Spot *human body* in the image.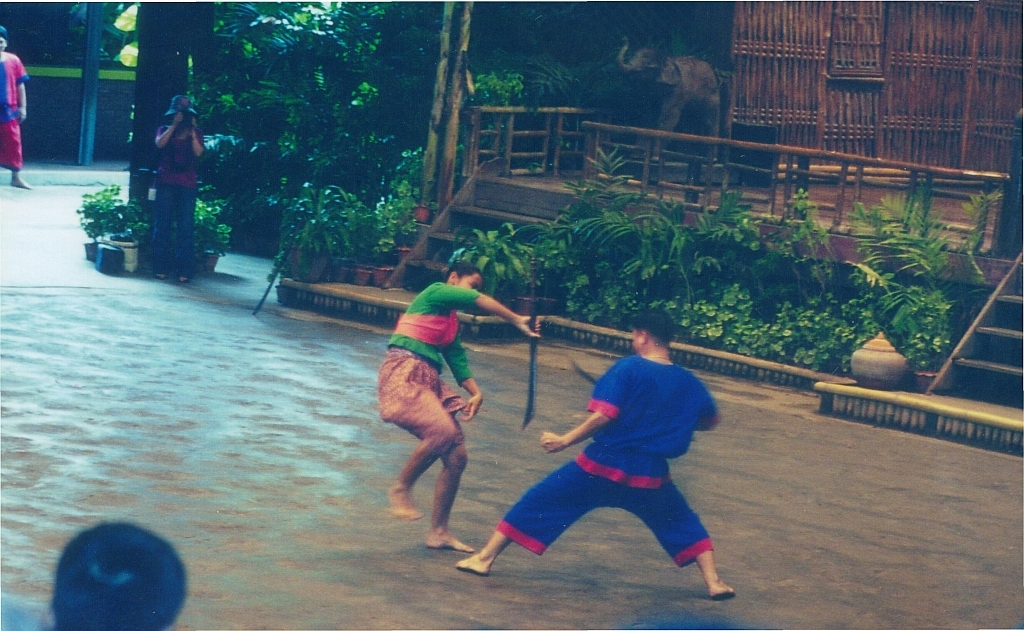
*human body* found at crop(0, 48, 37, 190).
